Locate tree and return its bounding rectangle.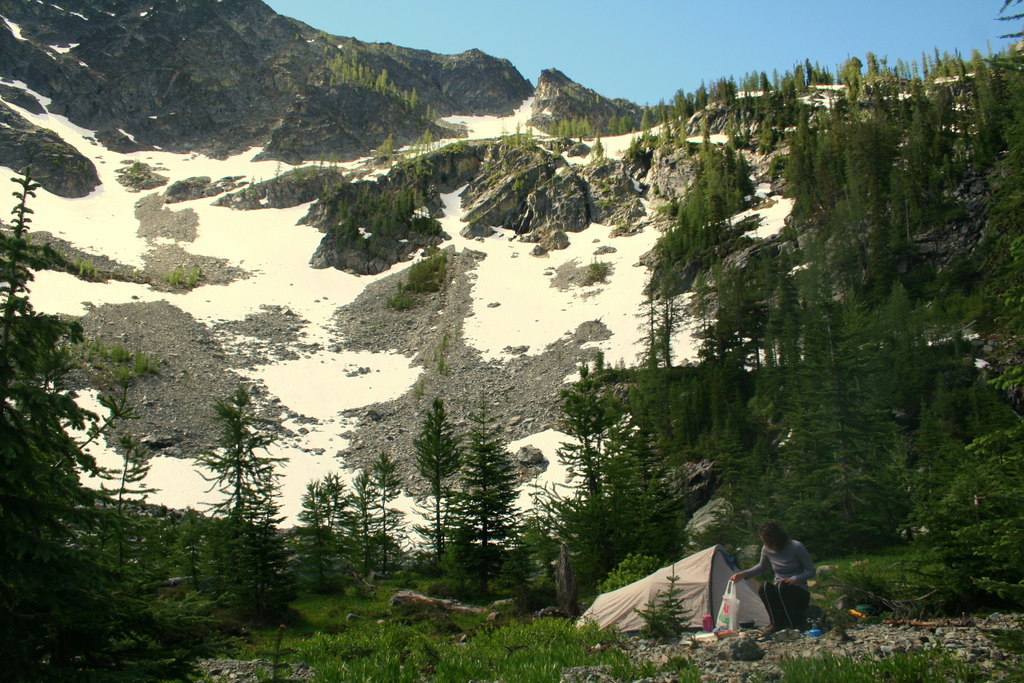
{"left": 780, "top": 56, "right": 823, "bottom": 106}.
